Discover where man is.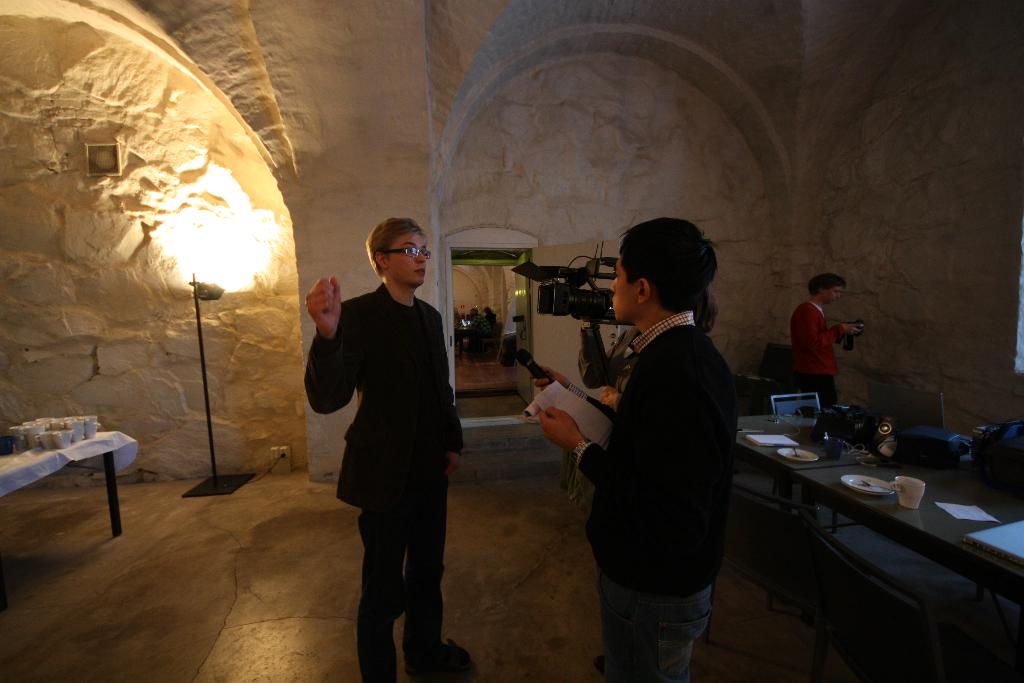
Discovered at [left=303, top=213, right=468, bottom=682].
